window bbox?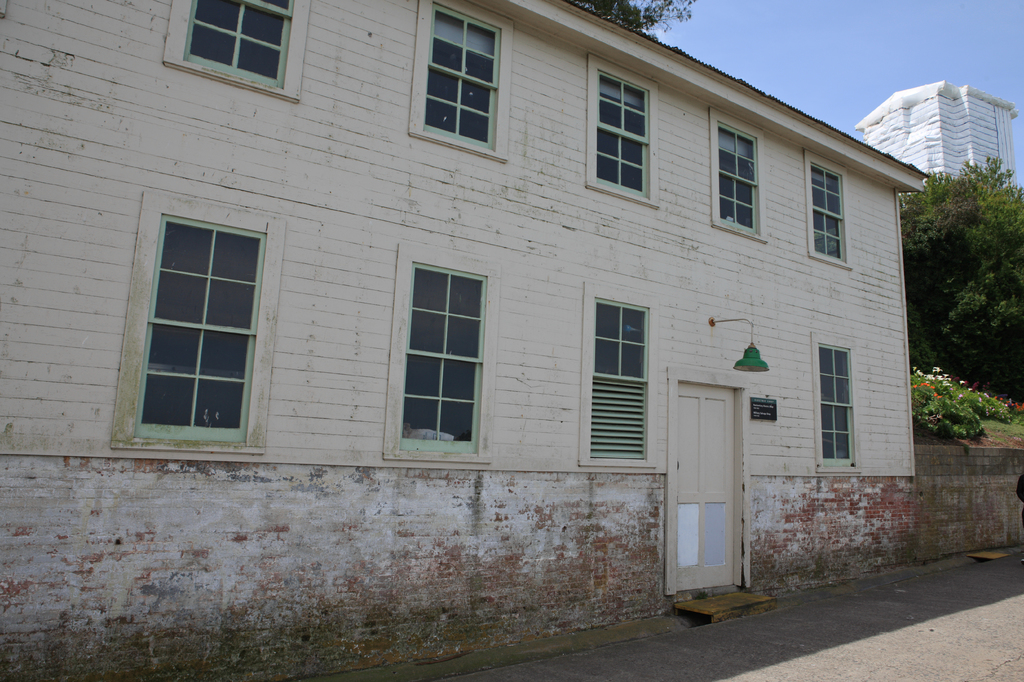
BBox(811, 159, 845, 264)
